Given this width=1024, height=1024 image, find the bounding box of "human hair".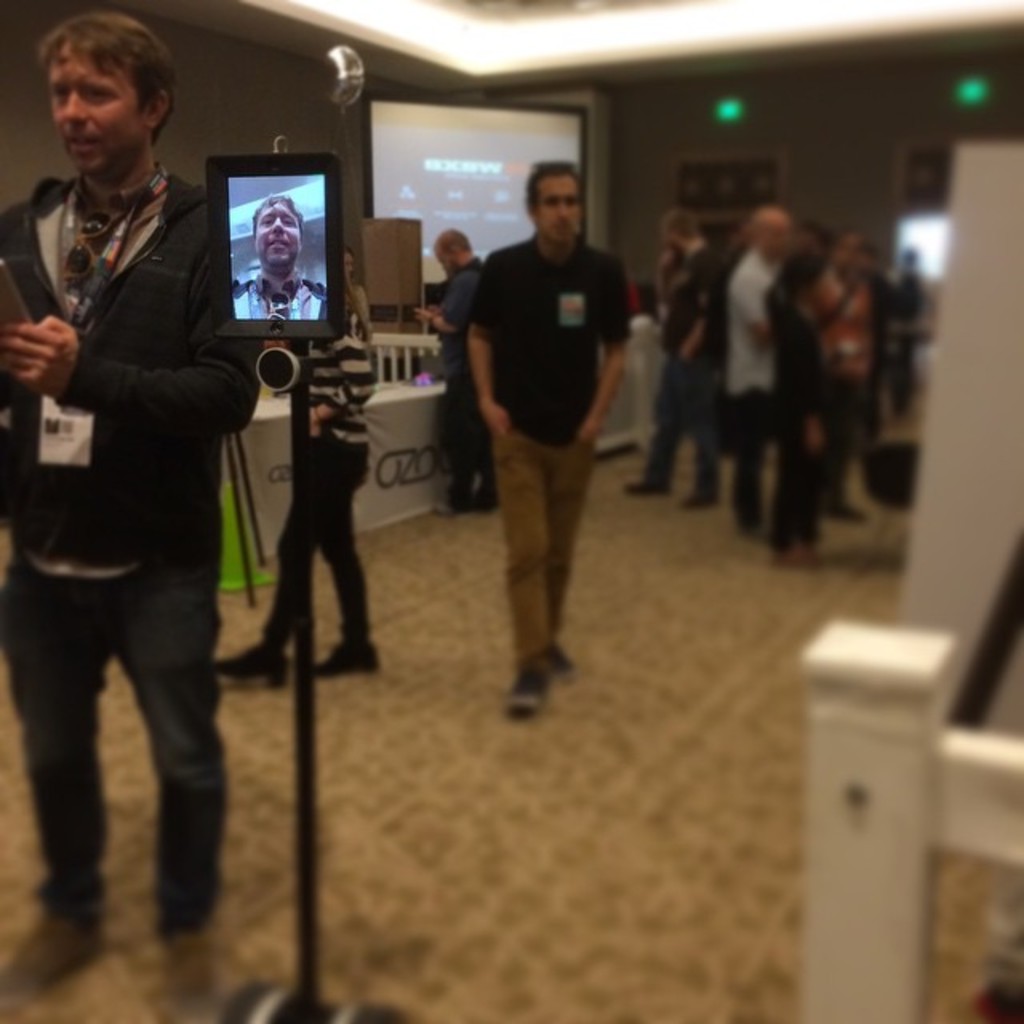
{"x1": 254, "y1": 194, "x2": 304, "y2": 235}.
